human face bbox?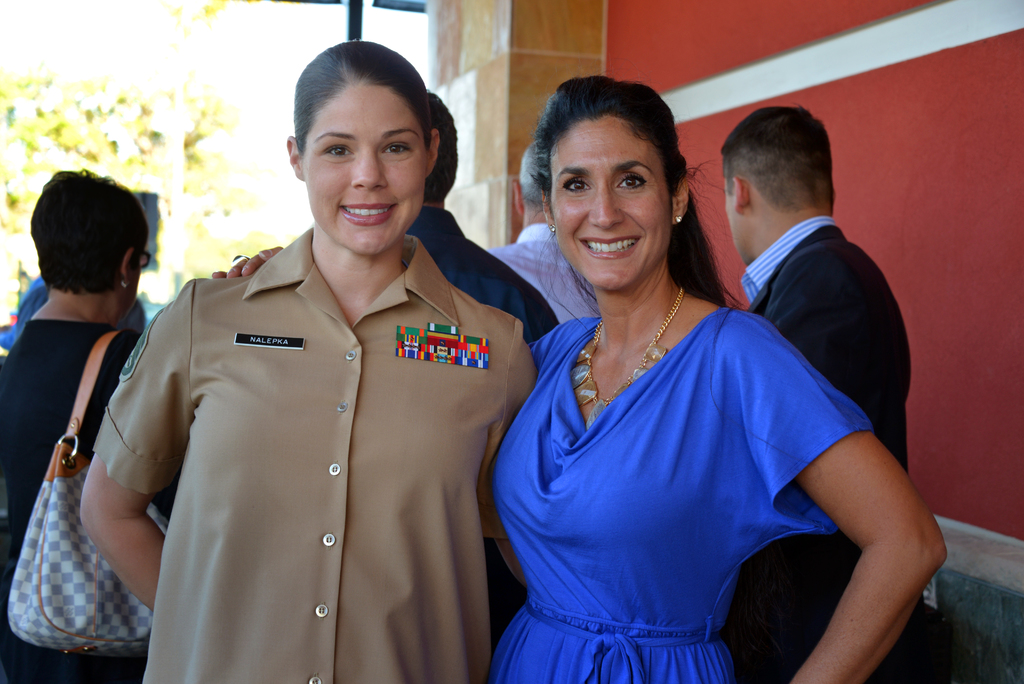
x1=550, y1=124, x2=674, y2=291
